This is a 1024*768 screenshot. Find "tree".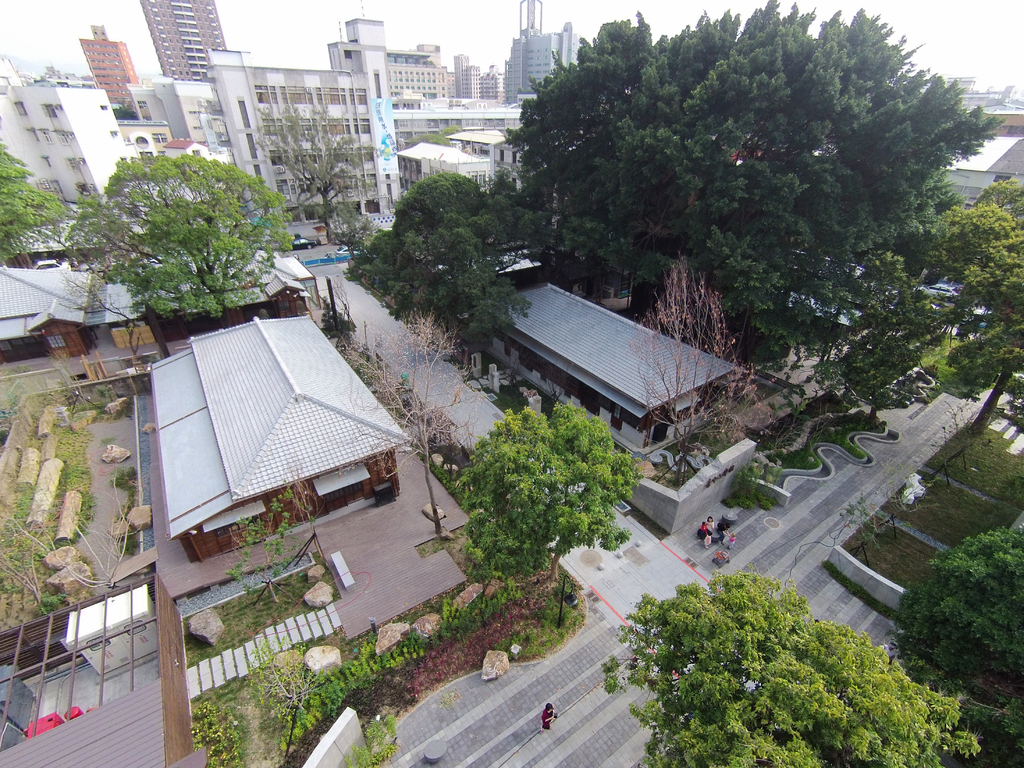
Bounding box: <bbox>628, 254, 764, 492</bbox>.
